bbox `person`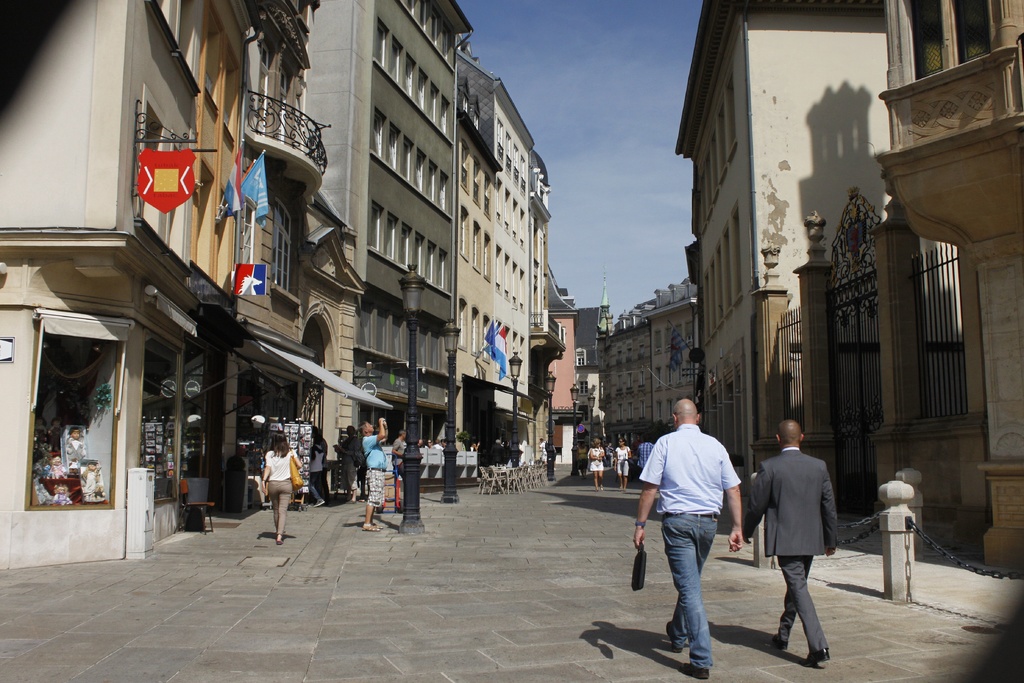
l=408, t=434, r=422, b=460
